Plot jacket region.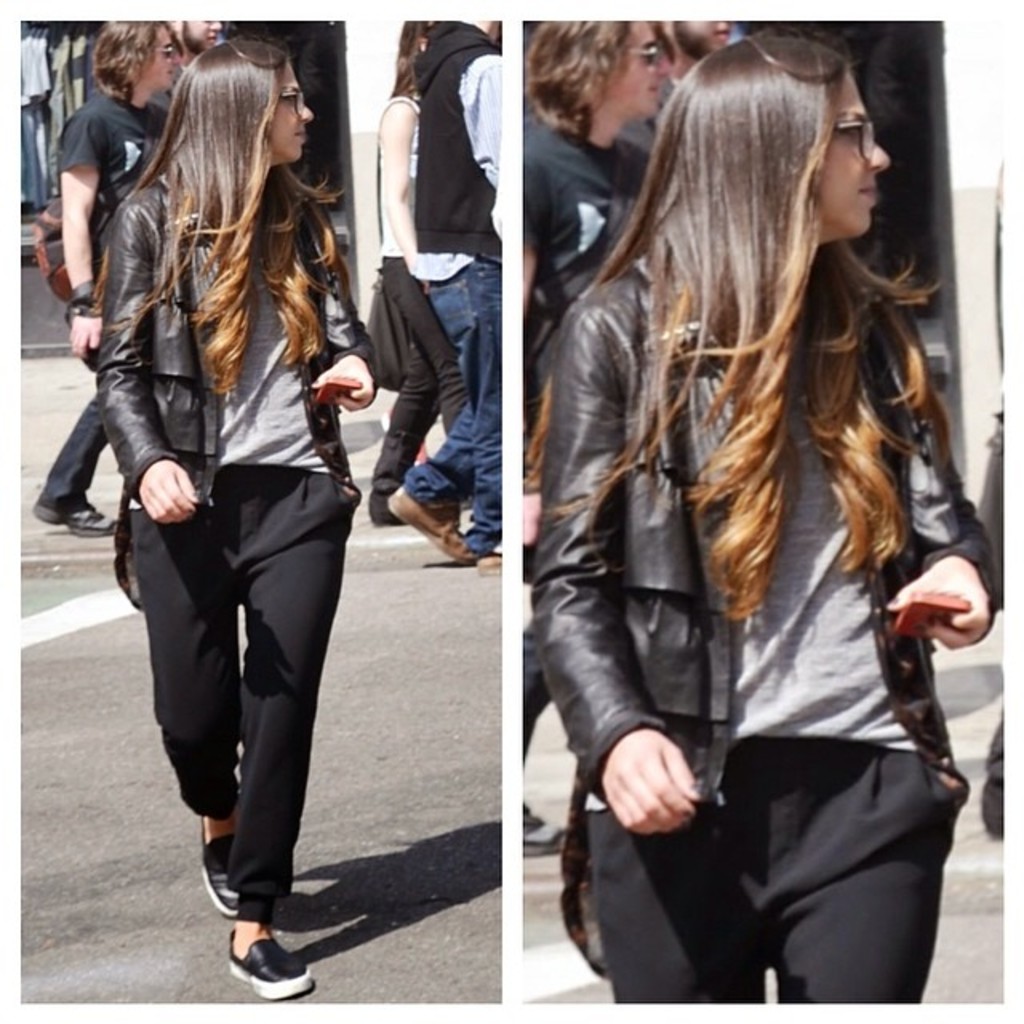
Plotted at detection(78, 142, 398, 634).
